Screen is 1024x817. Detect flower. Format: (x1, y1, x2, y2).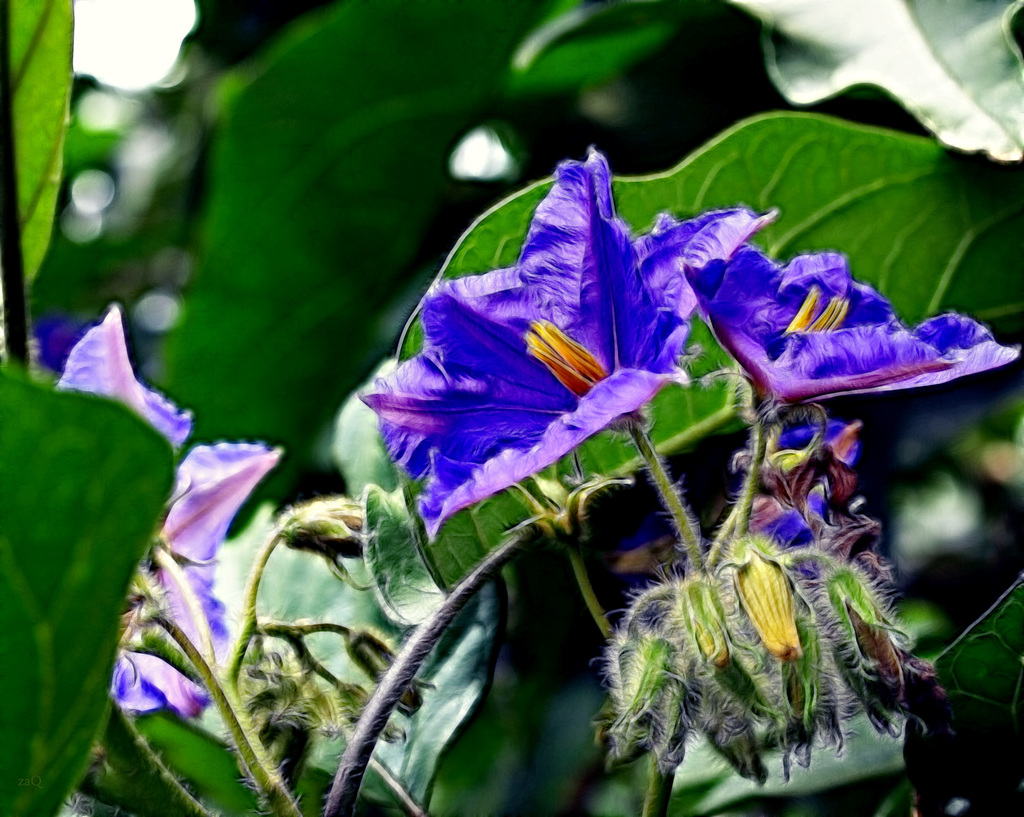
(51, 302, 282, 720).
